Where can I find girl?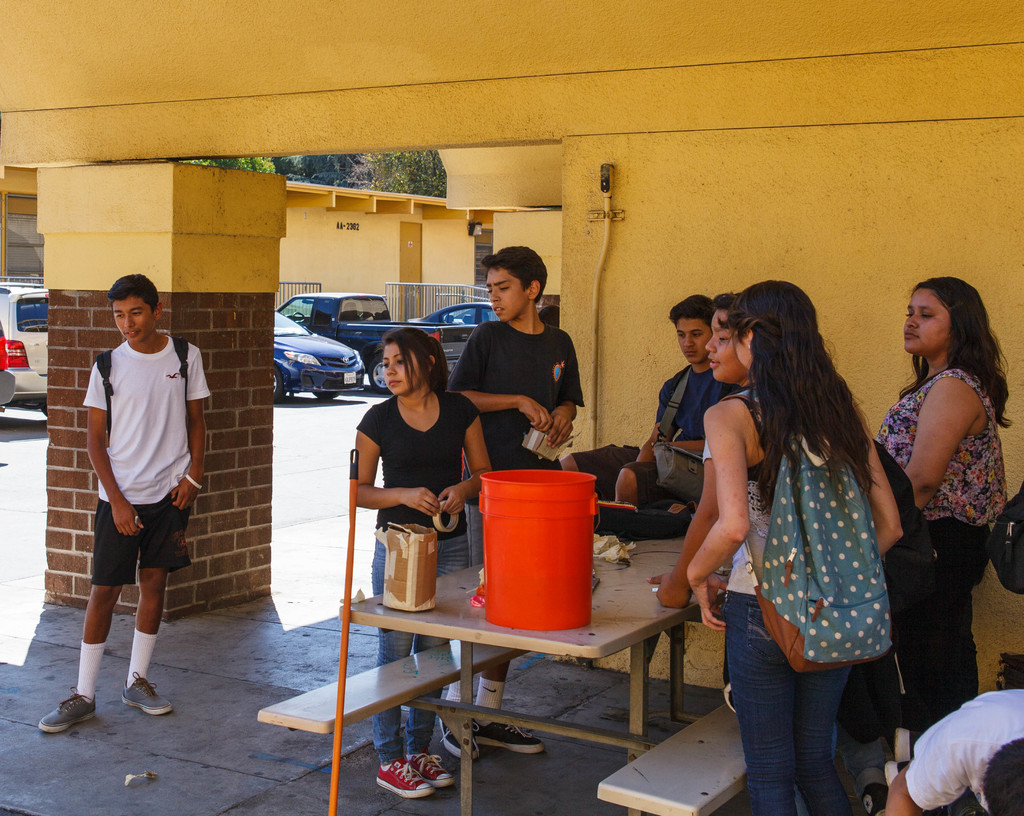
You can find it at rect(354, 325, 492, 795).
